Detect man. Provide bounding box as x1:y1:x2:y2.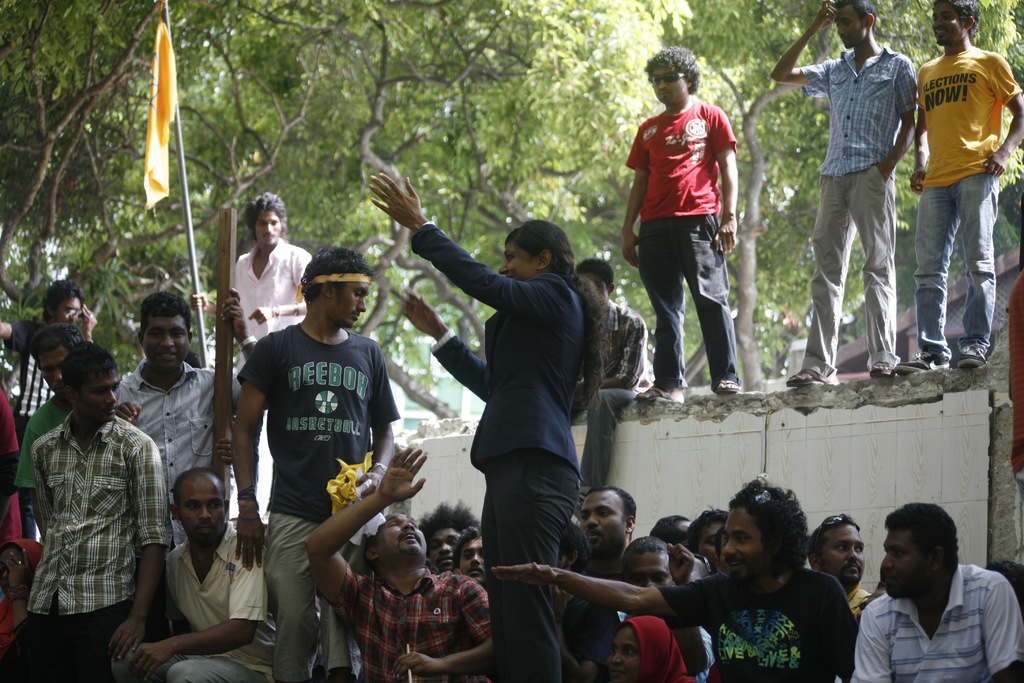
621:47:742:401.
